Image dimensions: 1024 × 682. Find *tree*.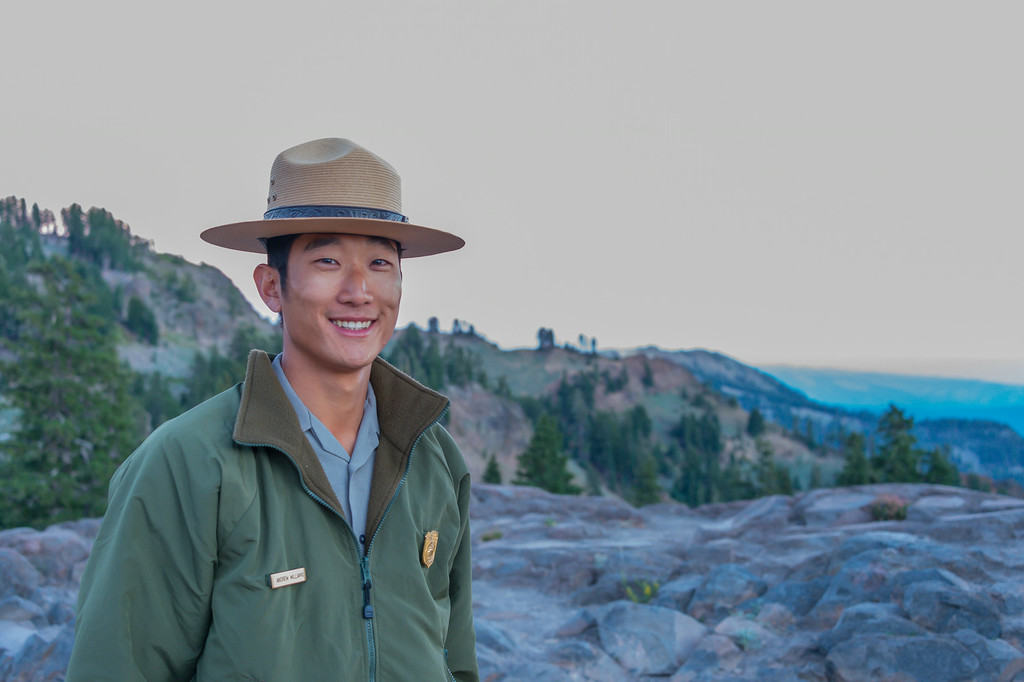
x1=120, y1=295, x2=164, y2=351.
